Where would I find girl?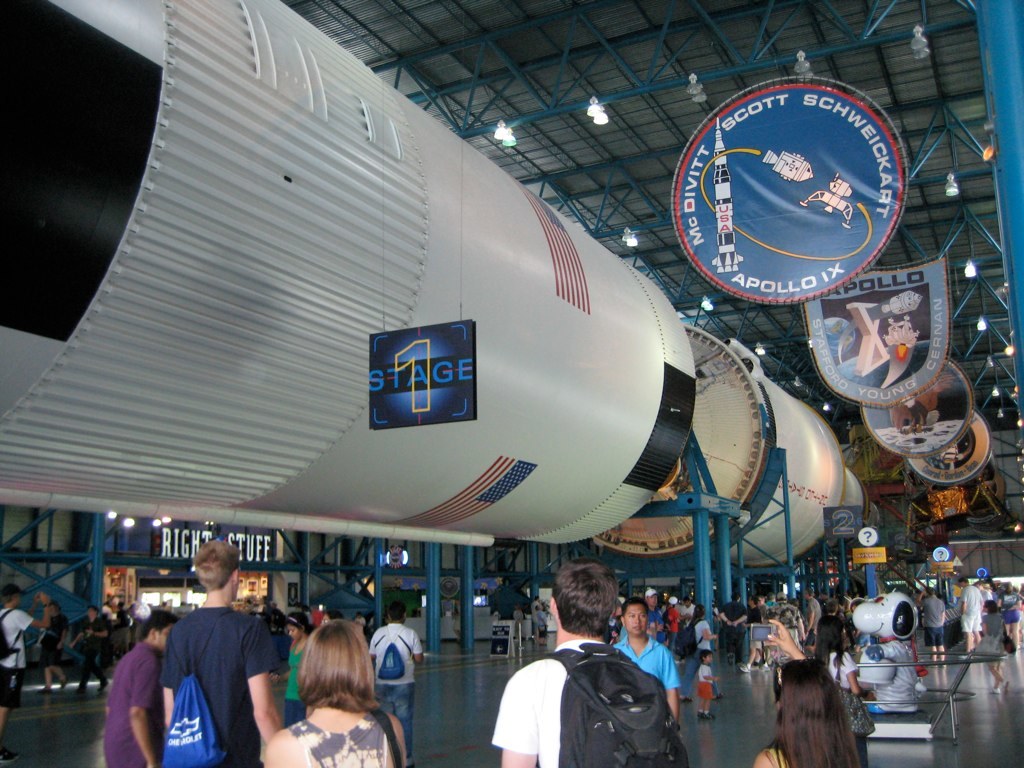
At select_region(992, 577, 1023, 650).
